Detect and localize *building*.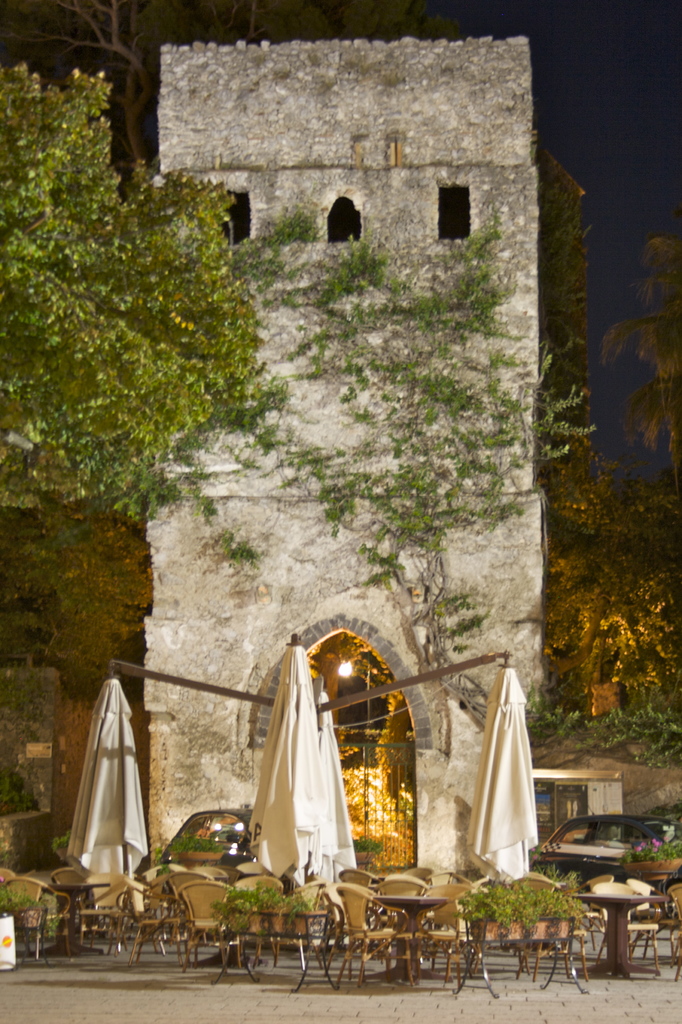
Localized at <box>525,762,628,841</box>.
